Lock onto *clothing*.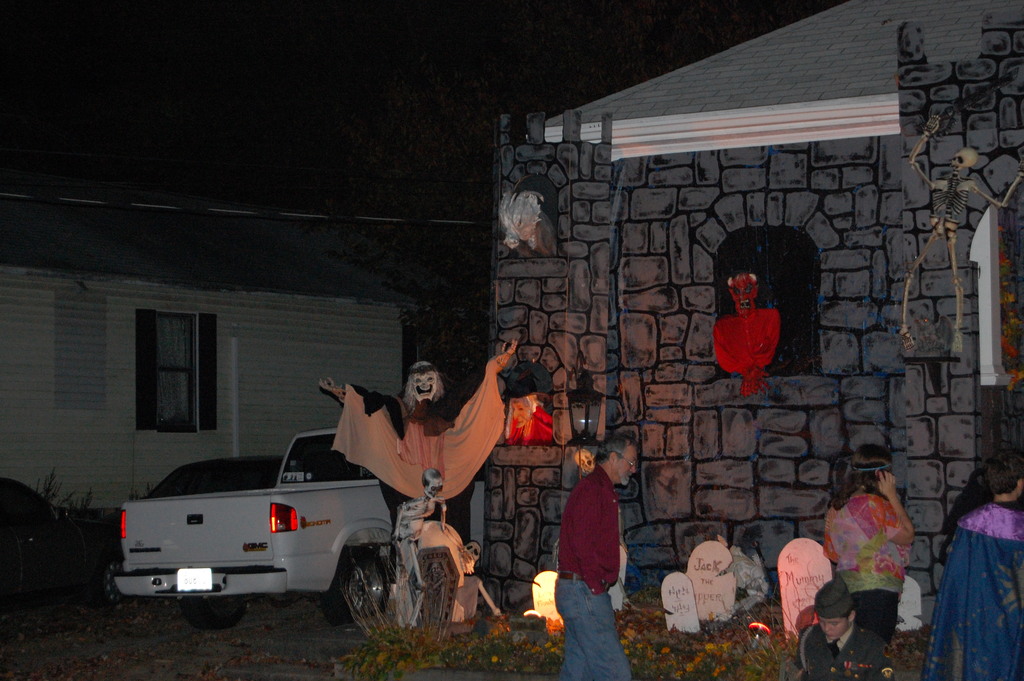
Locked: [left=556, top=446, right=642, bottom=653].
